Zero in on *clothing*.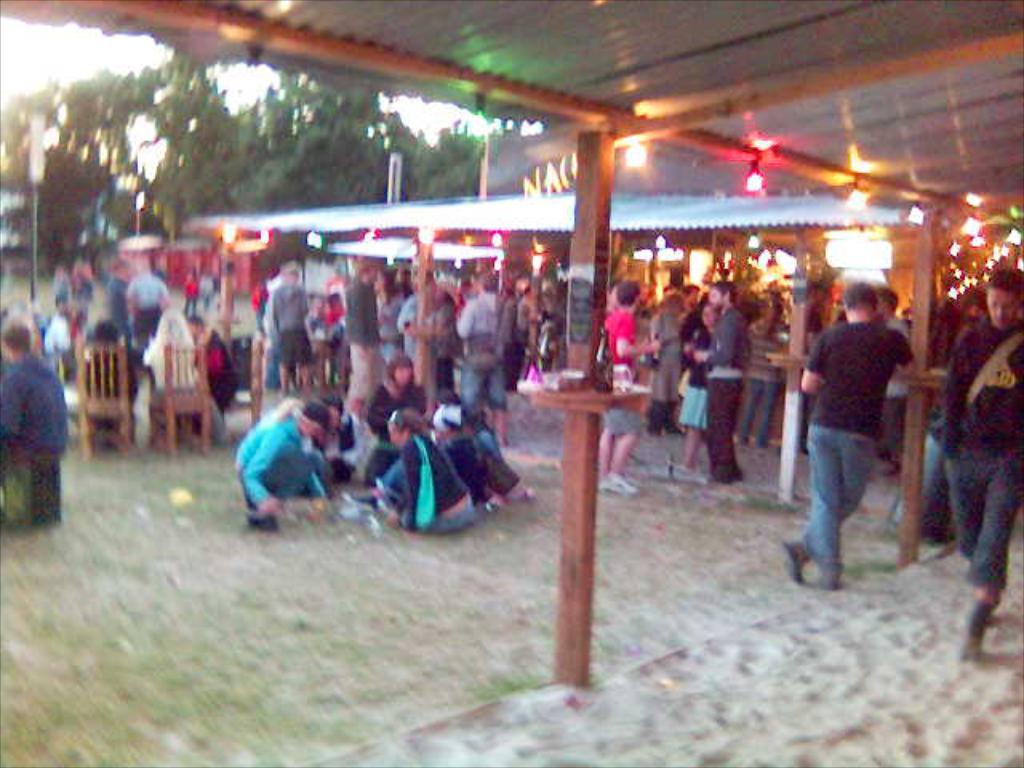
Zeroed in: Rect(381, 427, 472, 526).
